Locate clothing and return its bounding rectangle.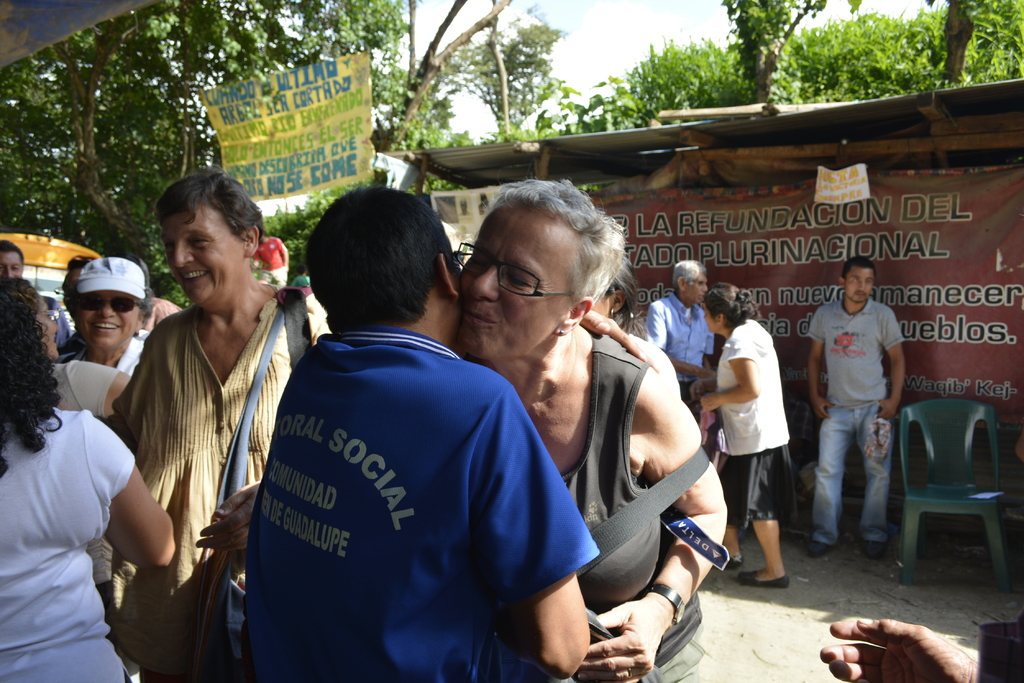
locate(117, 301, 332, 682).
